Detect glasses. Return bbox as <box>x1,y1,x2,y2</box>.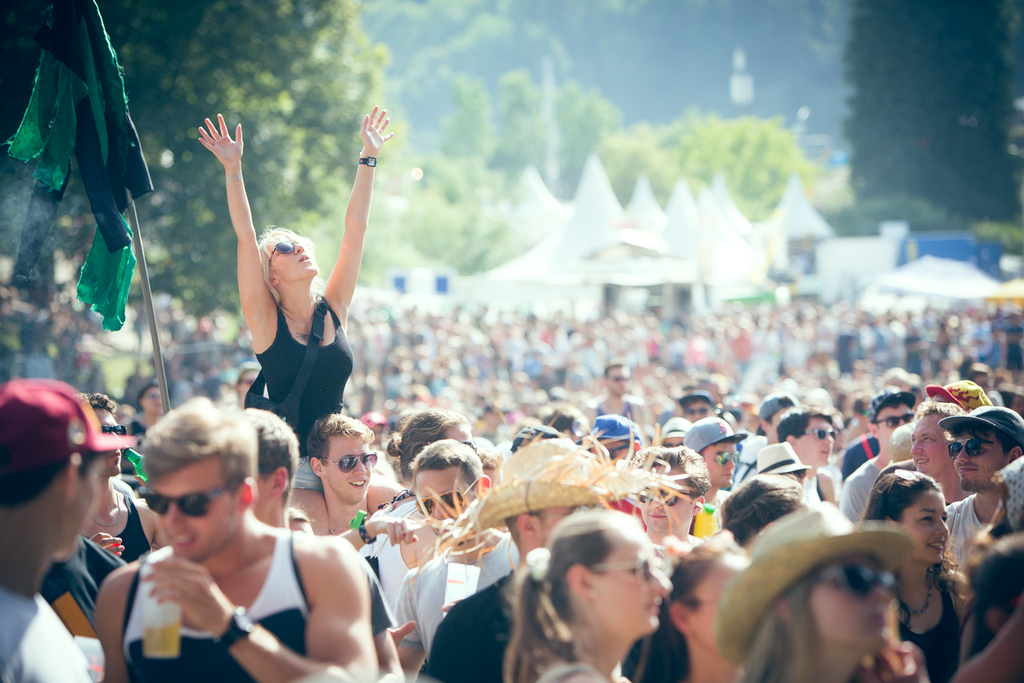
<box>329,452,380,469</box>.
